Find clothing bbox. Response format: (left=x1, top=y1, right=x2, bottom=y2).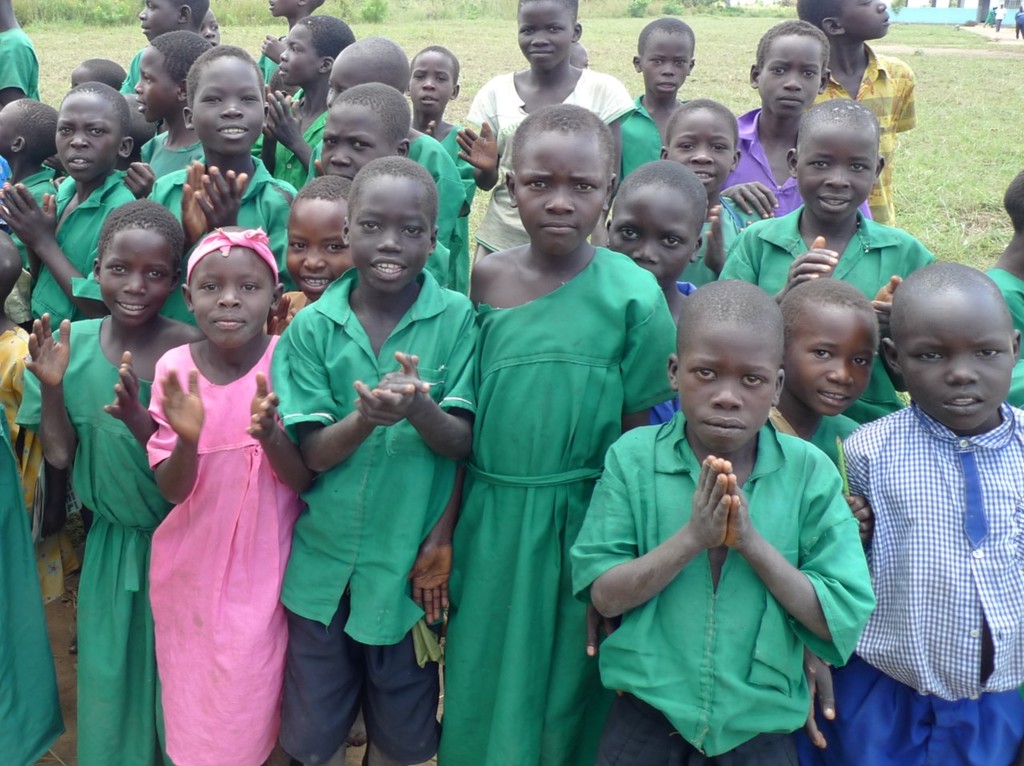
(left=571, top=409, right=880, bottom=765).
